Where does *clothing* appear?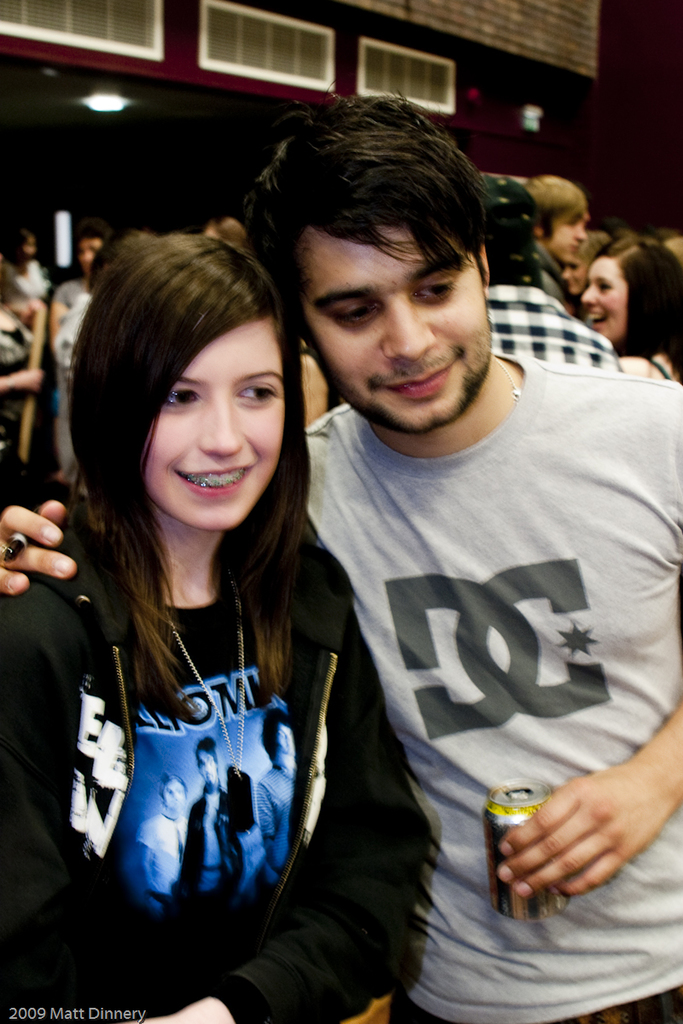
Appears at box(476, 276, 603, 379).
